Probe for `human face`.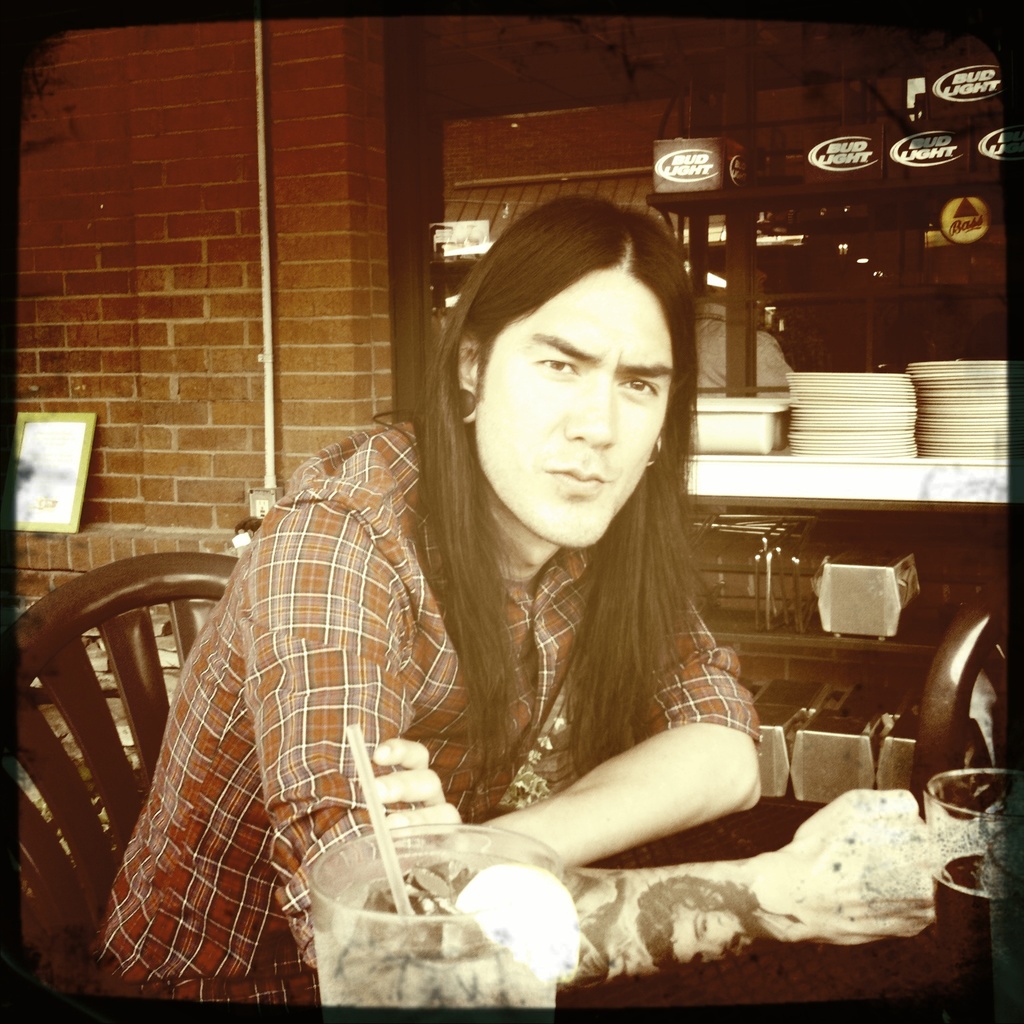
Probe result: {"left": 480, "top": 263, "right": 671, "bottom": 545}.
